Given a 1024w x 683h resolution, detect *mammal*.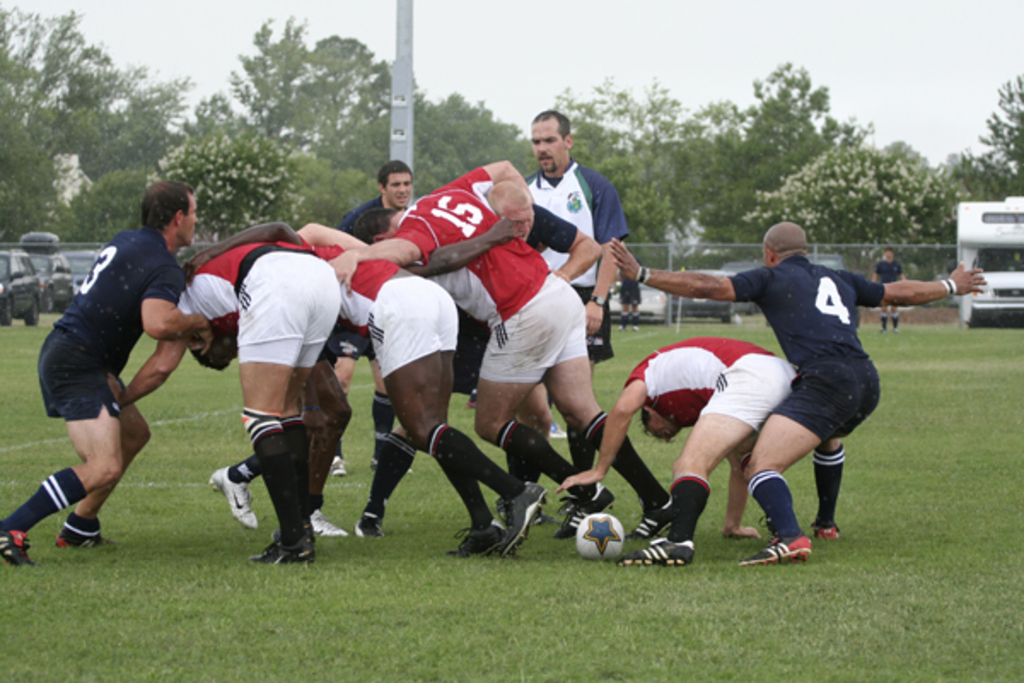
(454,171,604,534).
